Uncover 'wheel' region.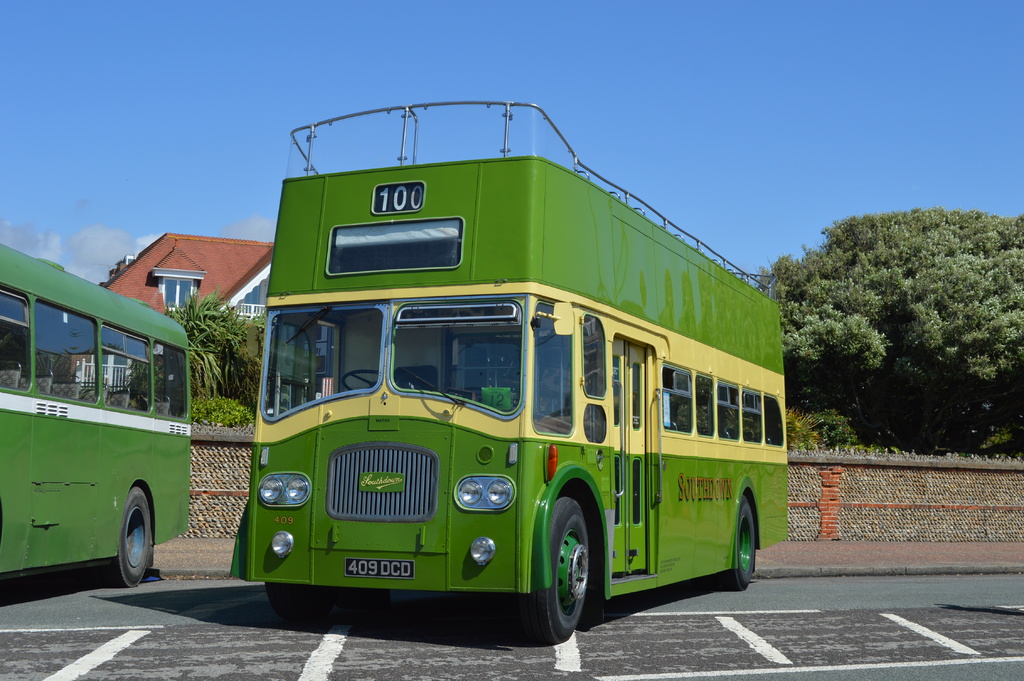
Uncovered: <box>721,495,764,593</box>.
